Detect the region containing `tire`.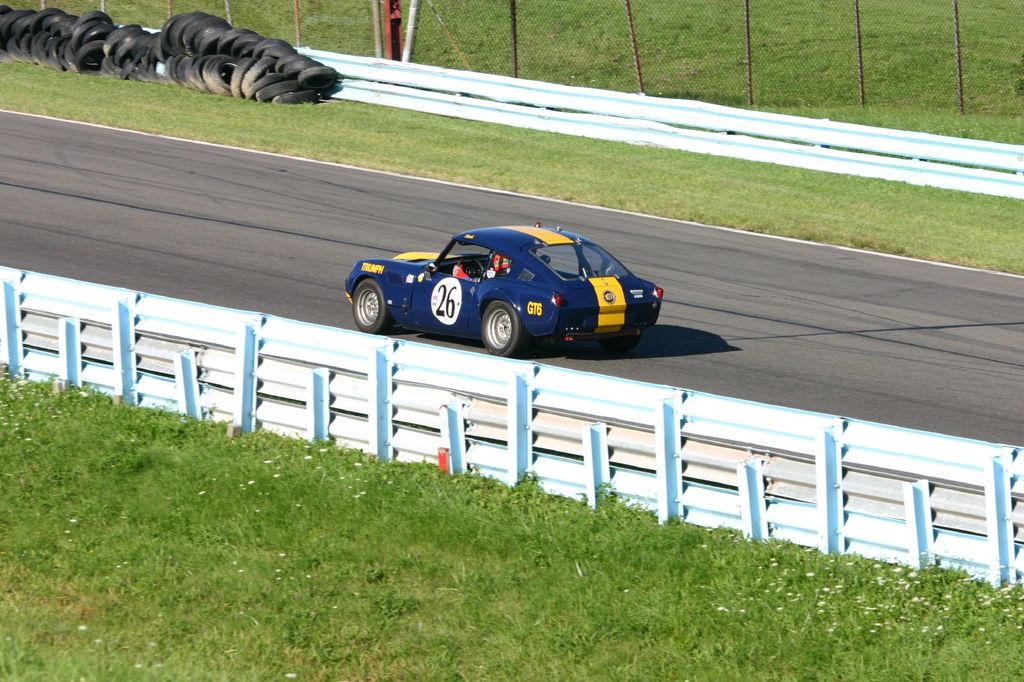
x1=0 y1=0 x2=337 y2=106.
